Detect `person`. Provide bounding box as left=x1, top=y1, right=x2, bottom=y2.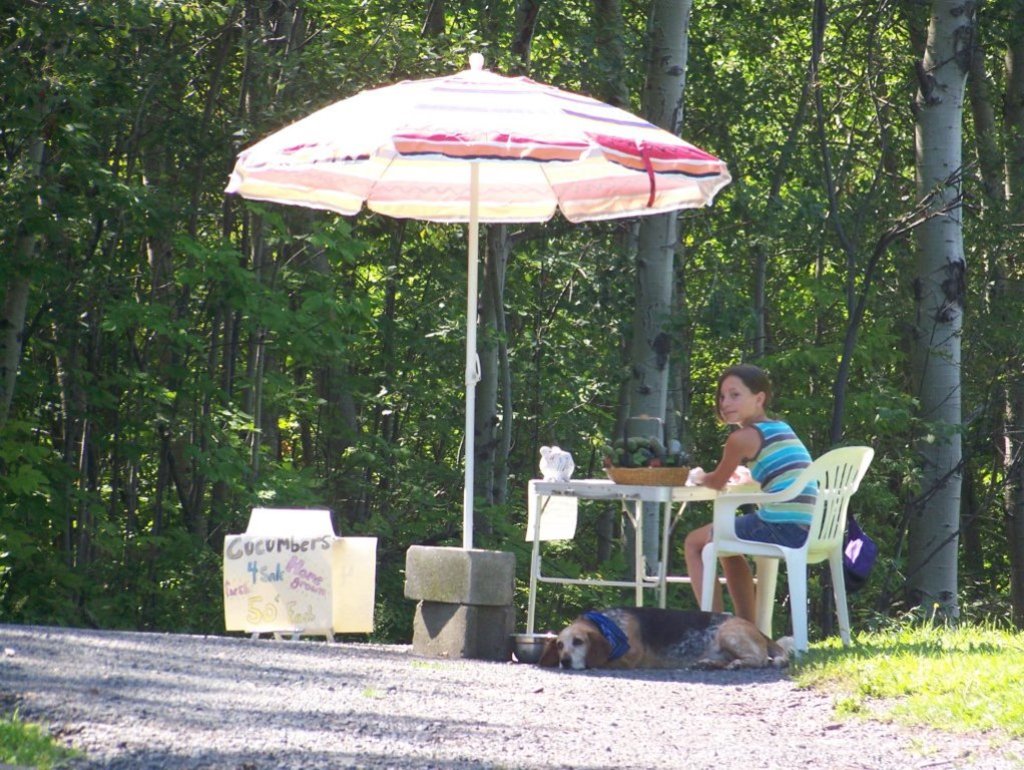
left=684, top=359, right=819, bottom=631.
